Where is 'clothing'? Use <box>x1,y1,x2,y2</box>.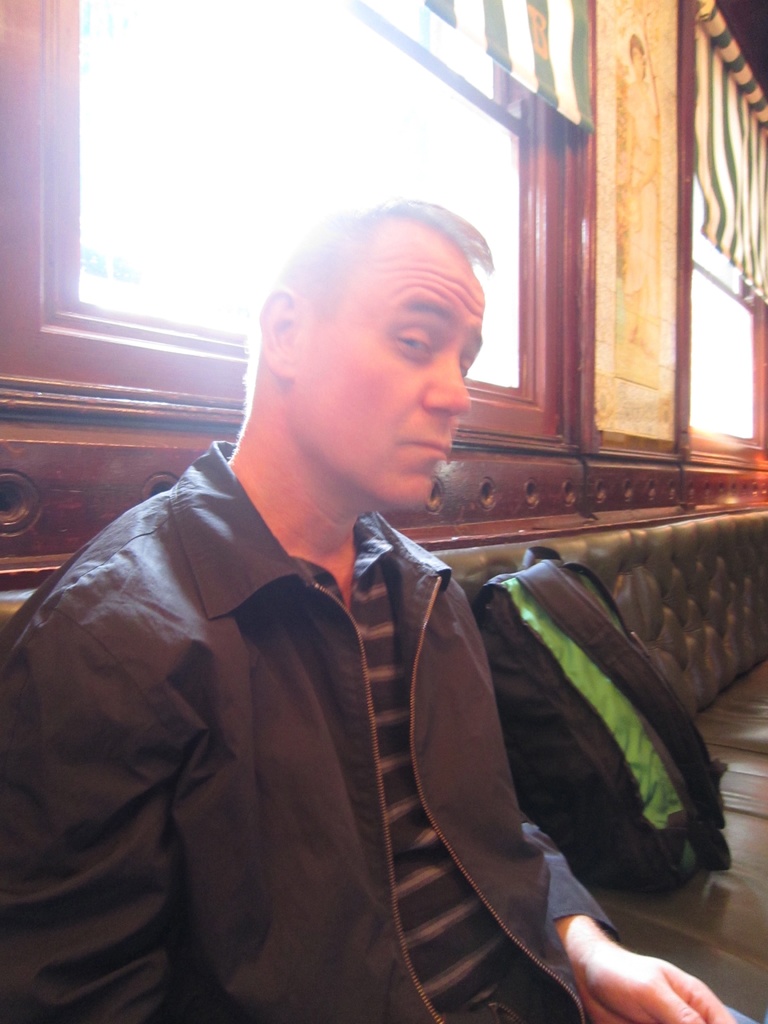
<box>0,389,482,1023</box>.
